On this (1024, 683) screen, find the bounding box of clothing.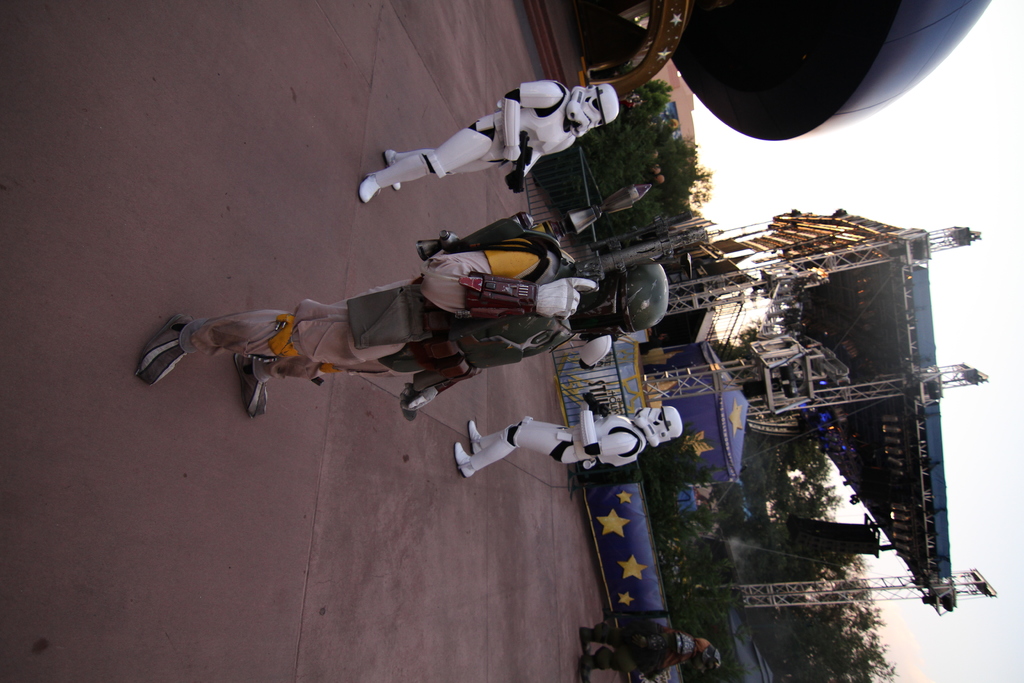
Bounding box: [178, 246, 596, 382].
